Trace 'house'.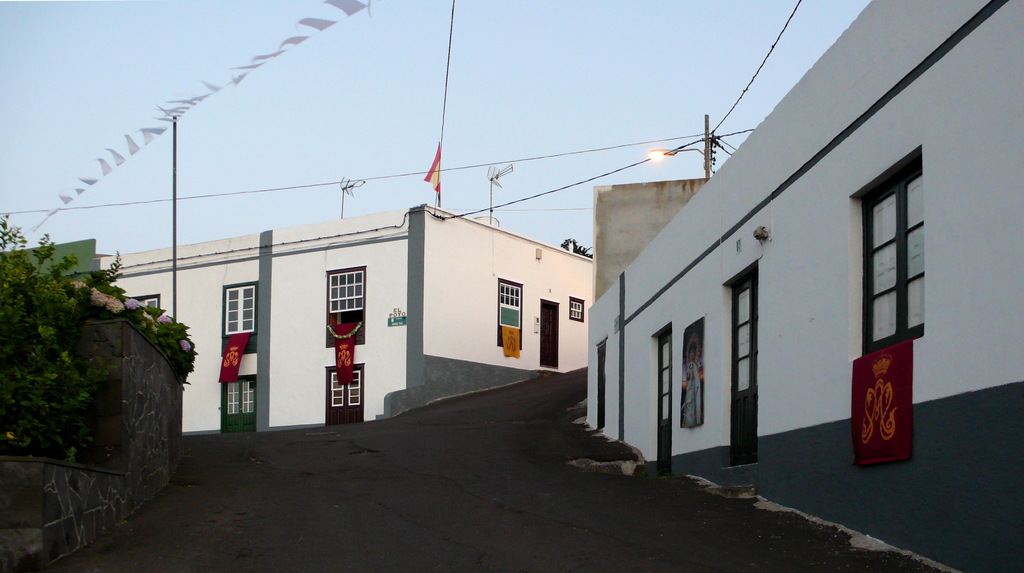
Traced to 586 0 1023 572.
